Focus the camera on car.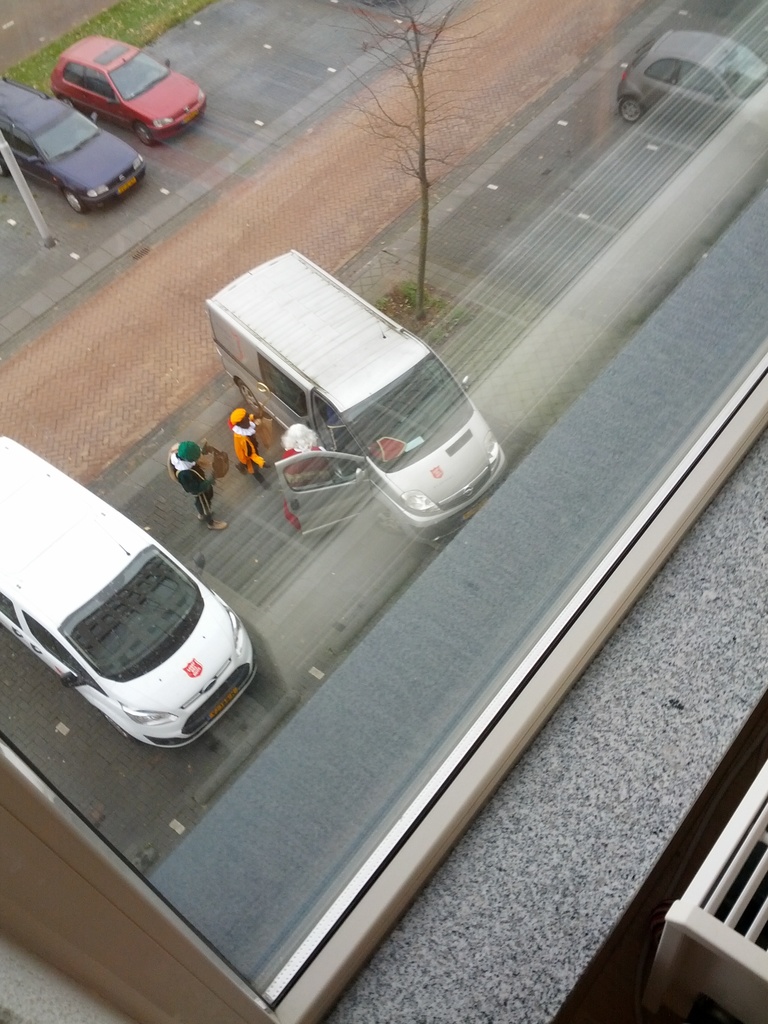
Focus region: bbox(0, 74, 144, 216).
